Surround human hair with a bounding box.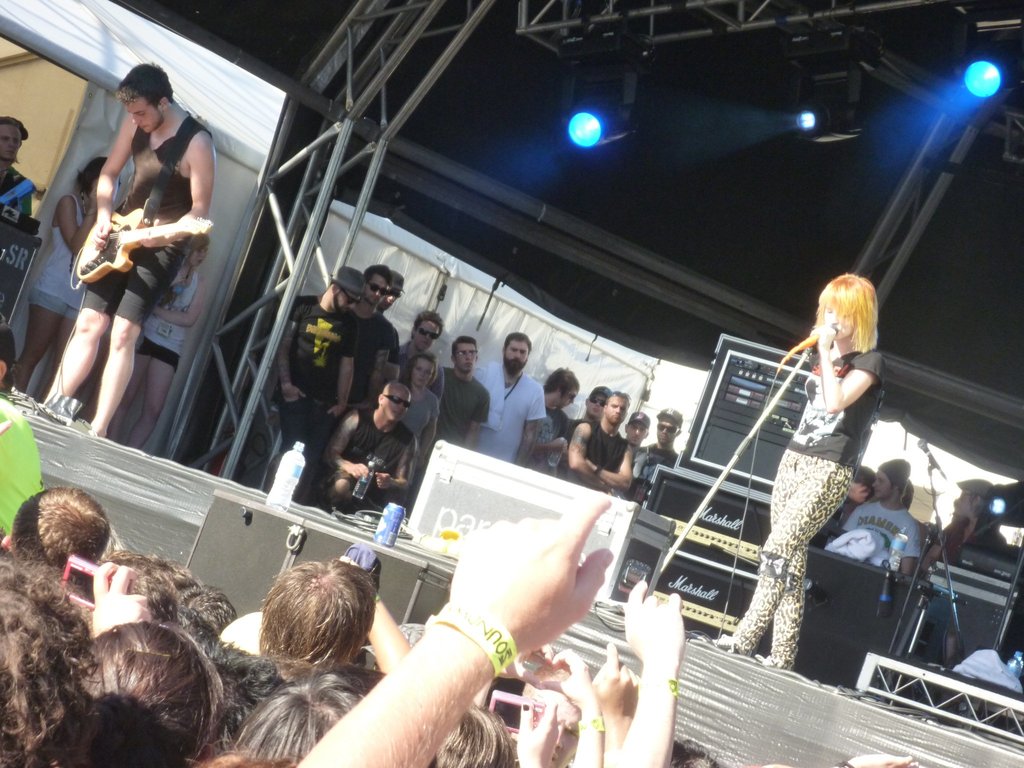
box(364, 263, 396, 288).
